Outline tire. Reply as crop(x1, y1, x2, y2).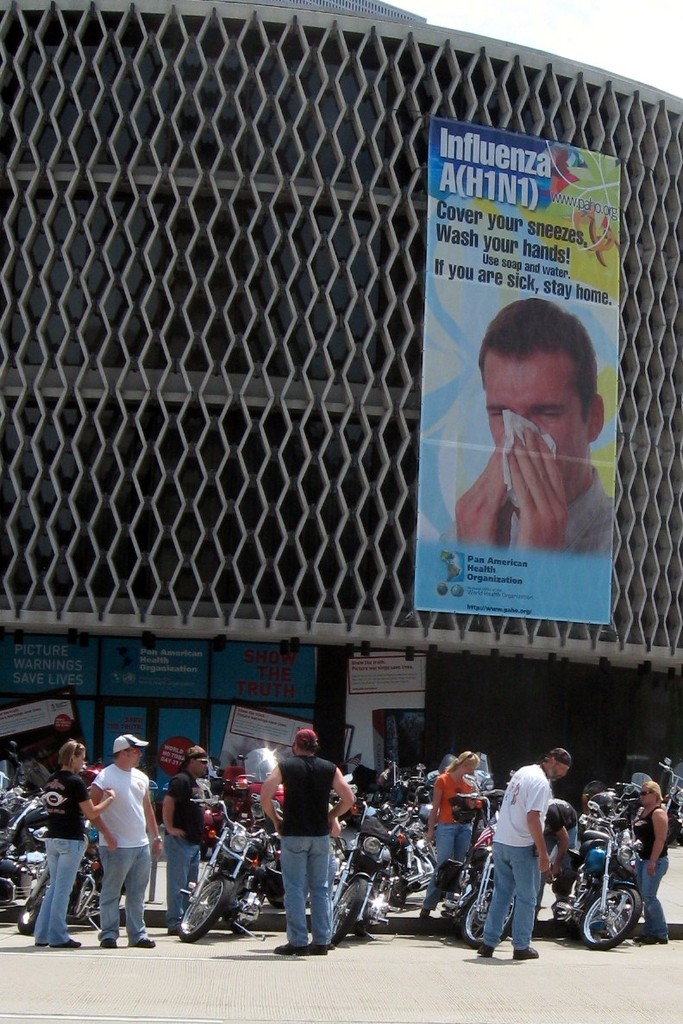
crop(332, 878, 367, 944).
